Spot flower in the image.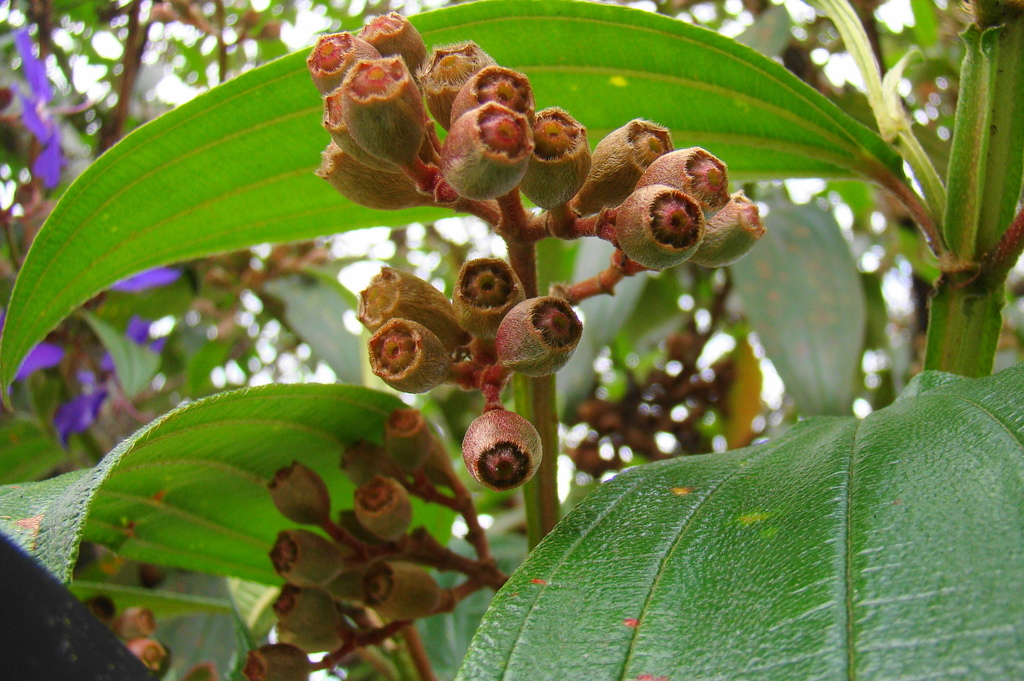
flower found at l=108, t=600, r=174, b=678.
